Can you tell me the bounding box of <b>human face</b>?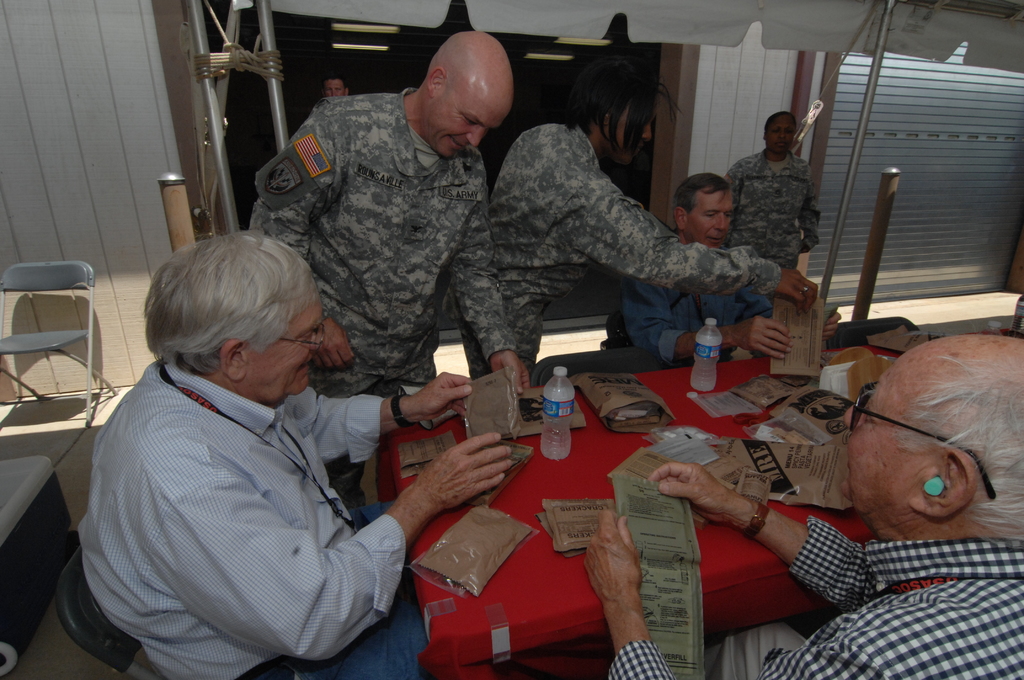
crop(765, 113, 796, 155).
